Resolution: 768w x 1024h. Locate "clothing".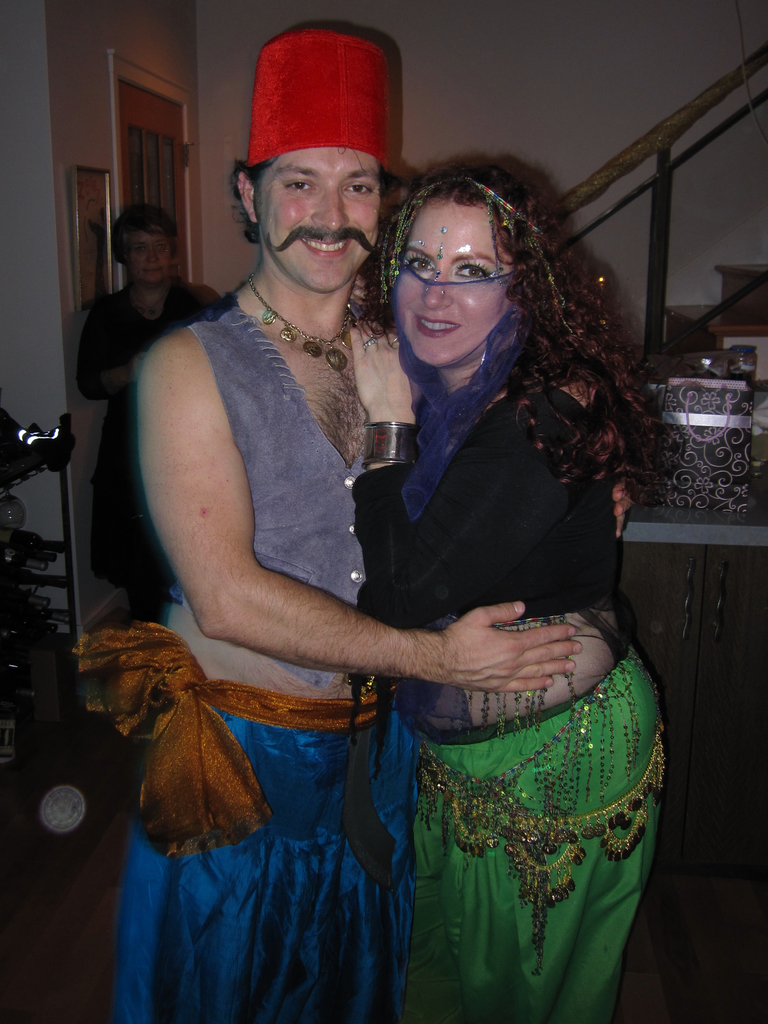
bbox=[61, 273, 218, 643].
